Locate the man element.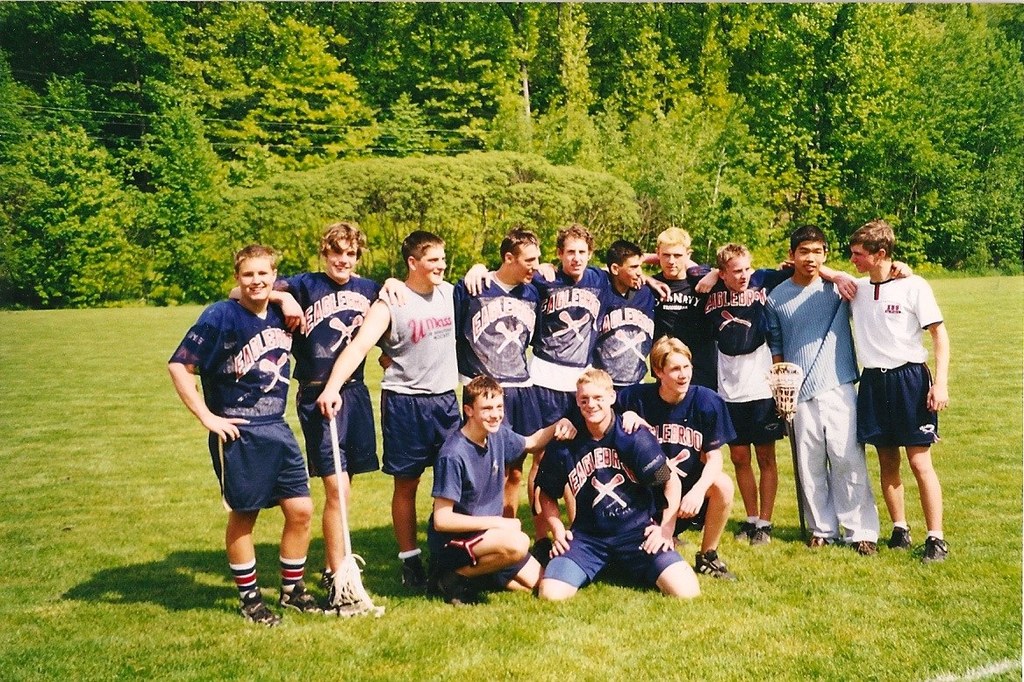
Element bbox: 610 341 736 578.
